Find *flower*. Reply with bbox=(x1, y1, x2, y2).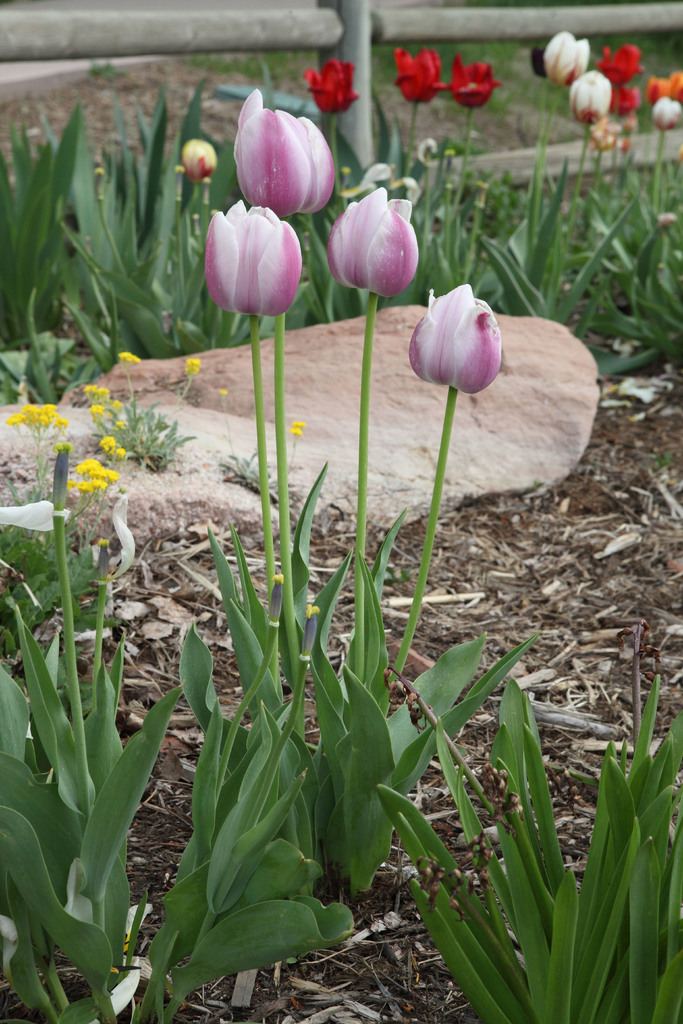
bbox=(119, 349, 138, 369).
